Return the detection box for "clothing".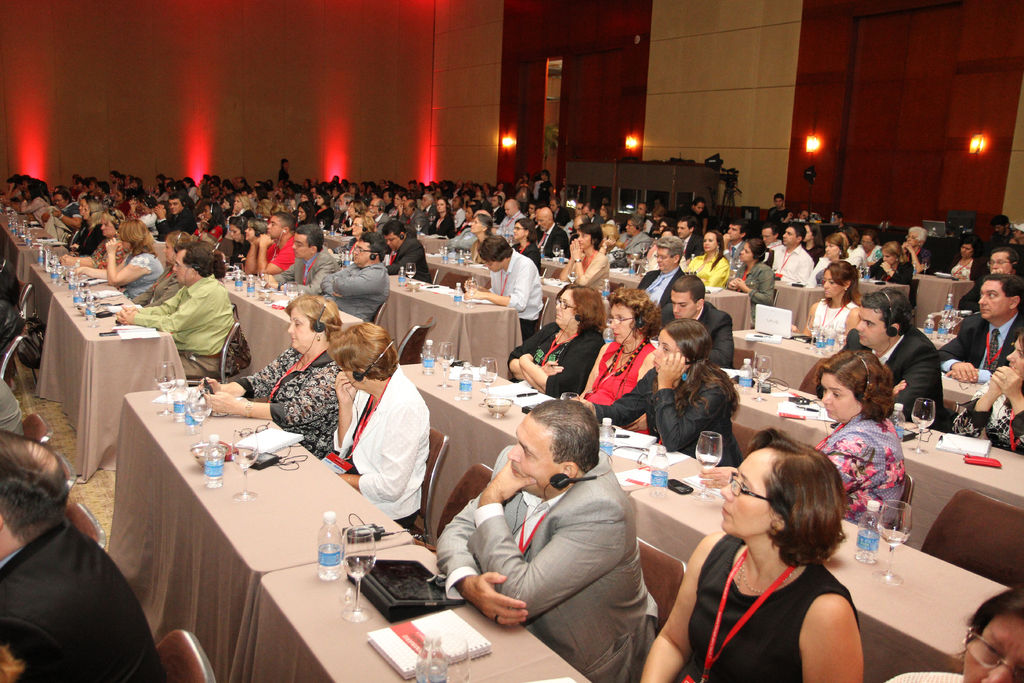
(724,257,774,307).
